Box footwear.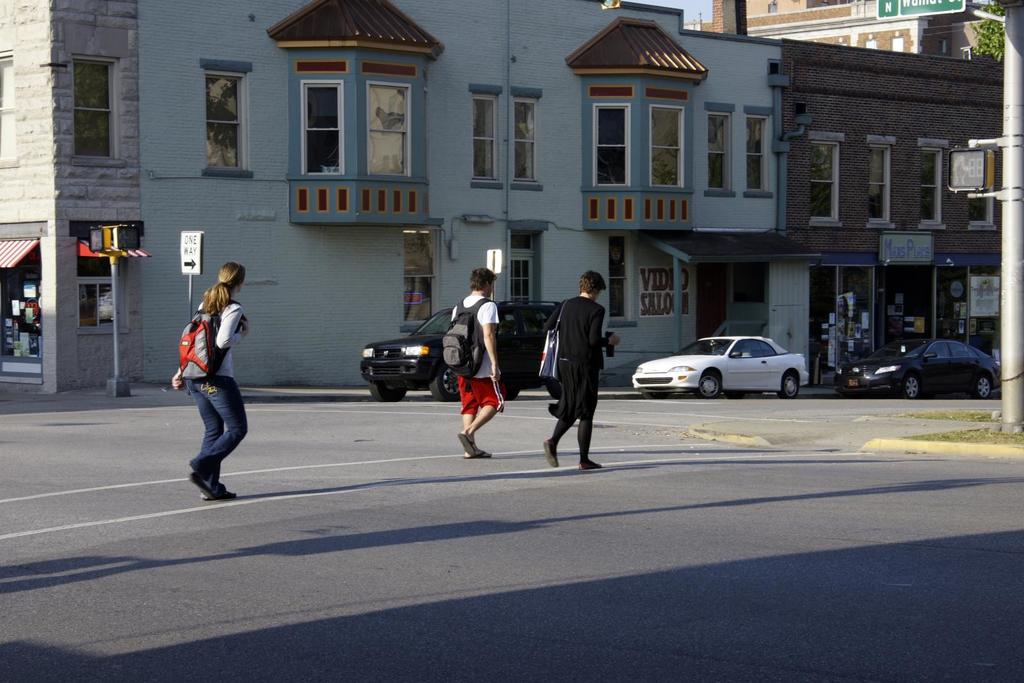
bbox=(200, 483, 237, 497).
